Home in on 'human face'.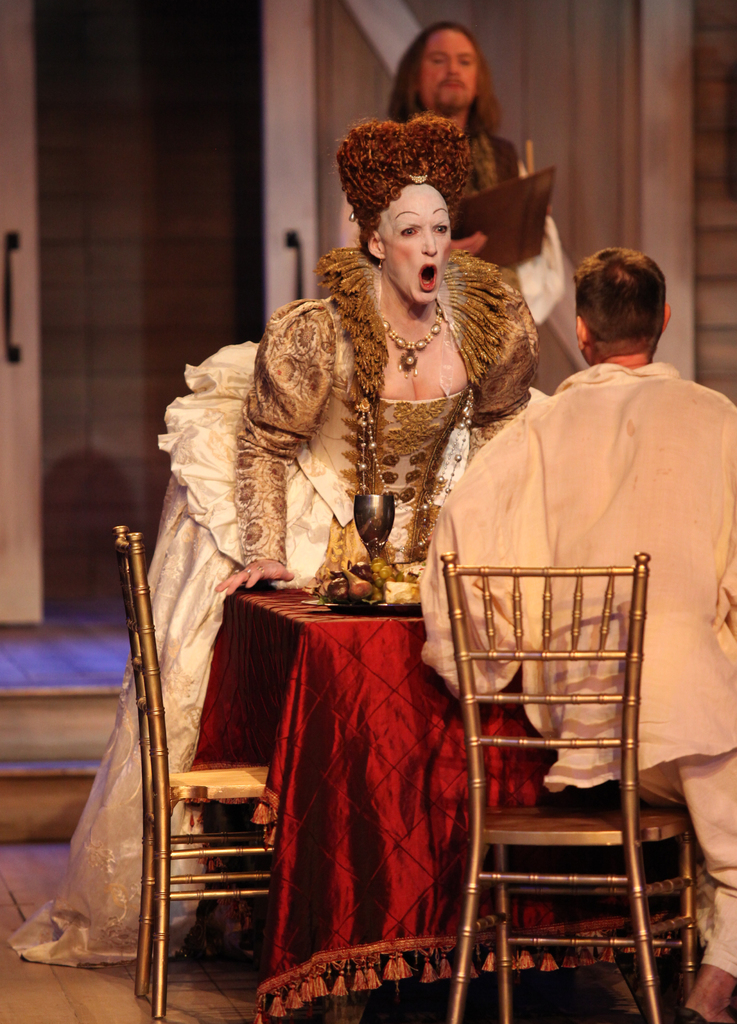
Homed in at bbox=[380, 184, 453, 305].
